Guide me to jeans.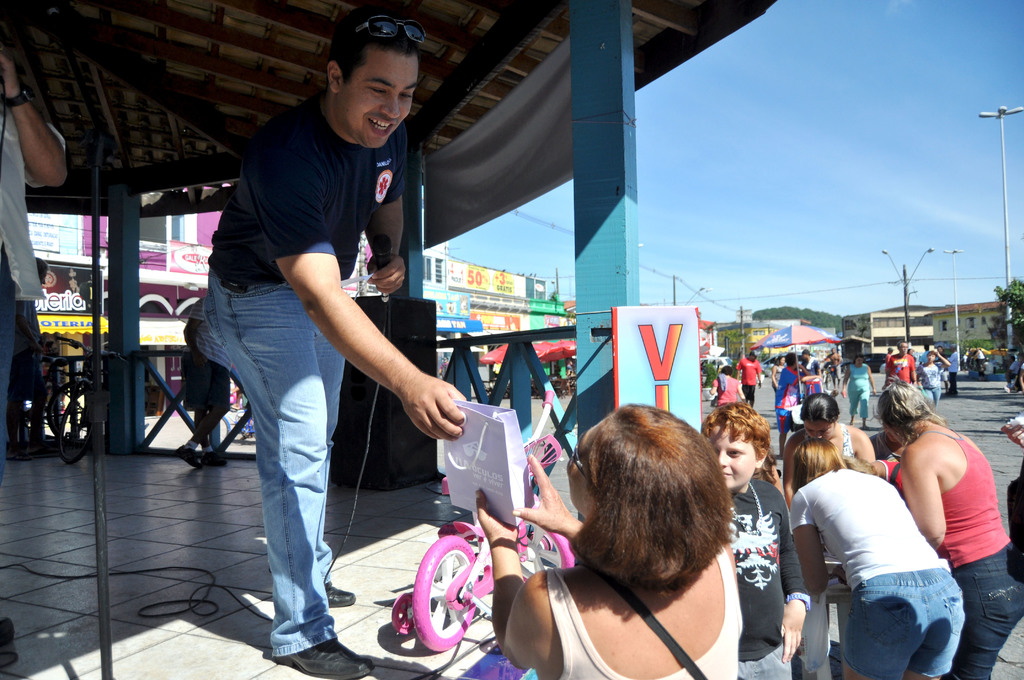
Guidance: [0,254,10,485].
